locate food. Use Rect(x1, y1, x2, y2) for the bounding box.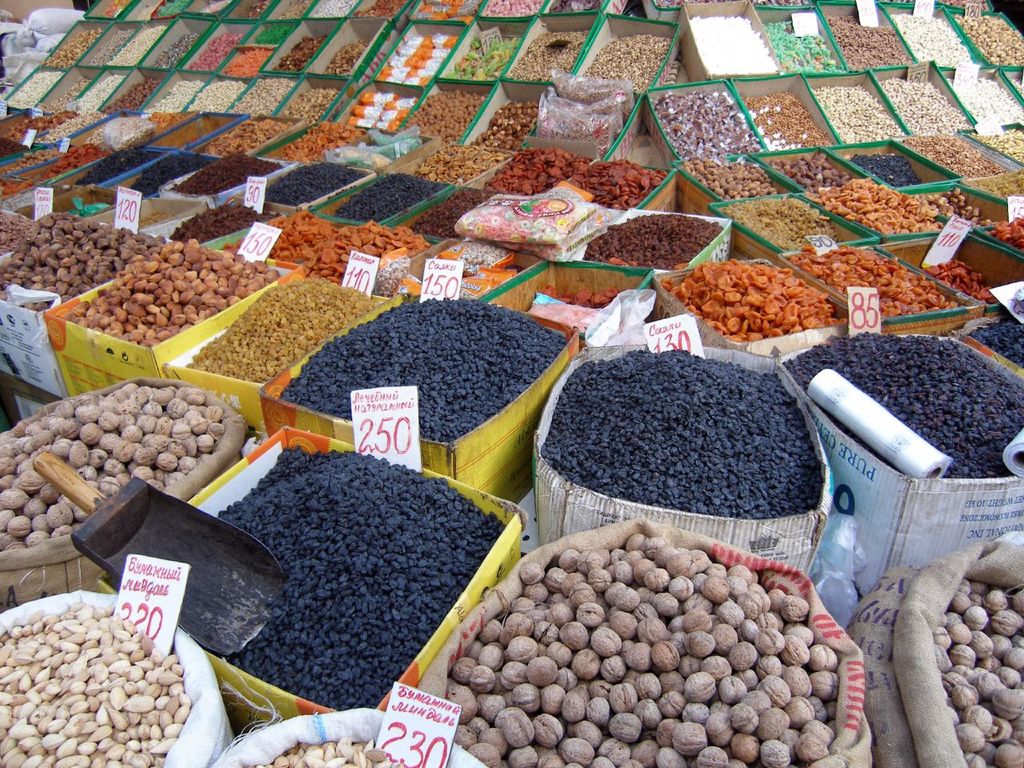
Rect(138, 208, 178, 234).
